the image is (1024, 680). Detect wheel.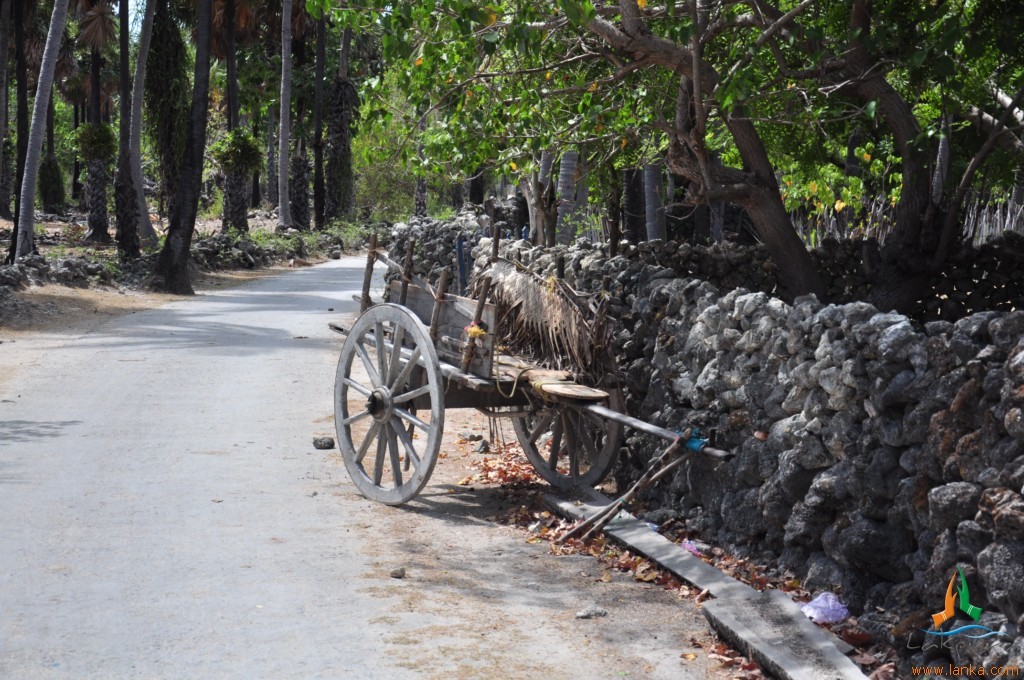
Detection: pyautogui.locateOnScreen(343, 288, 440, 503).
